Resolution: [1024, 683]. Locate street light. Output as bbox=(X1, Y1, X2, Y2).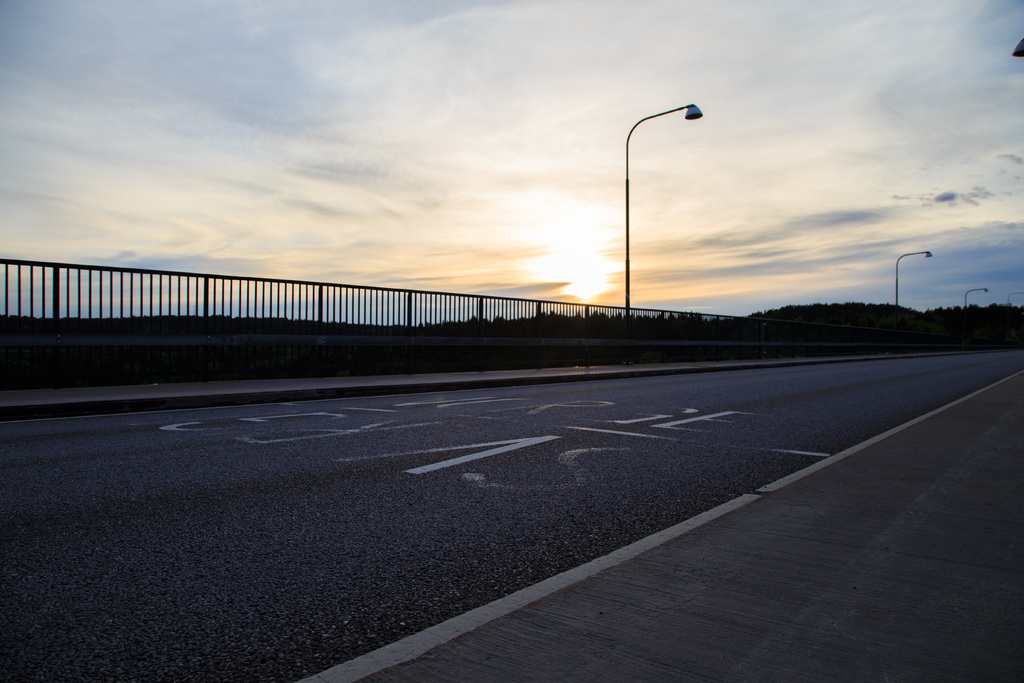
bbox=(895, 248, 934, 308).
